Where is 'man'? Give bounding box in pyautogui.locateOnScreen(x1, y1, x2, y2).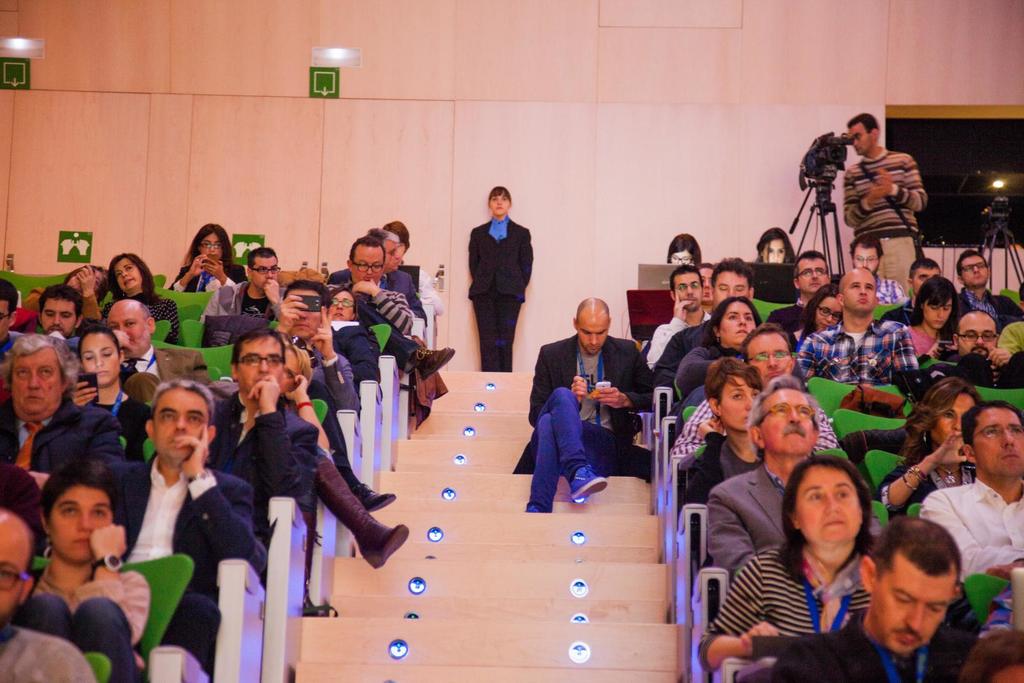
pyautogui.locateOnScreen(845, 109, 925, 289).
